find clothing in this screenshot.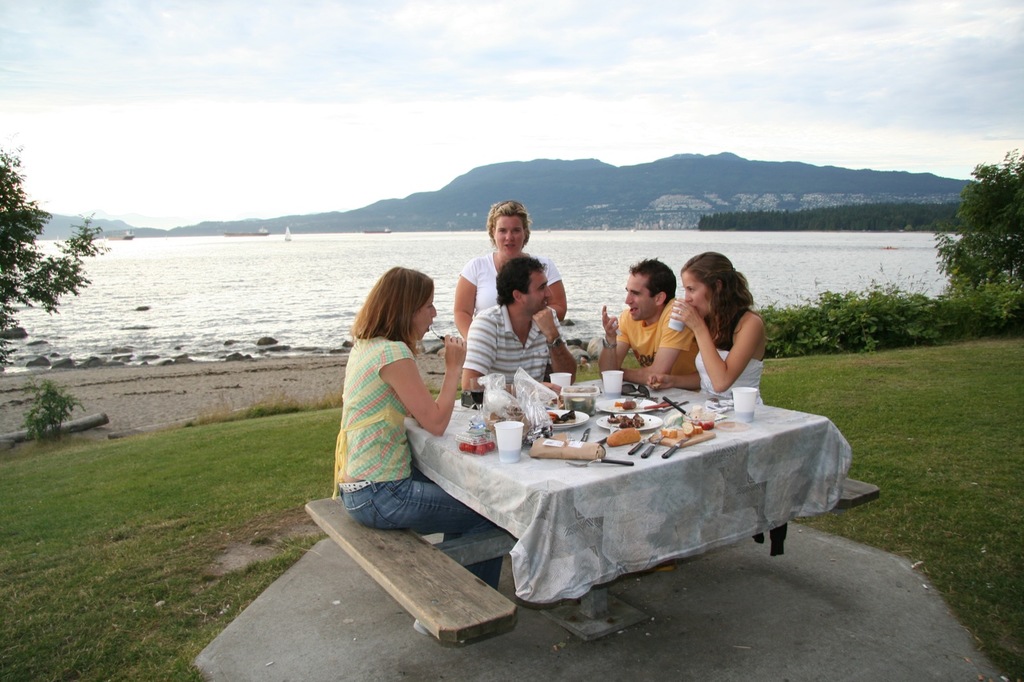
The bounding box for clothing is 400/390/849/592.
